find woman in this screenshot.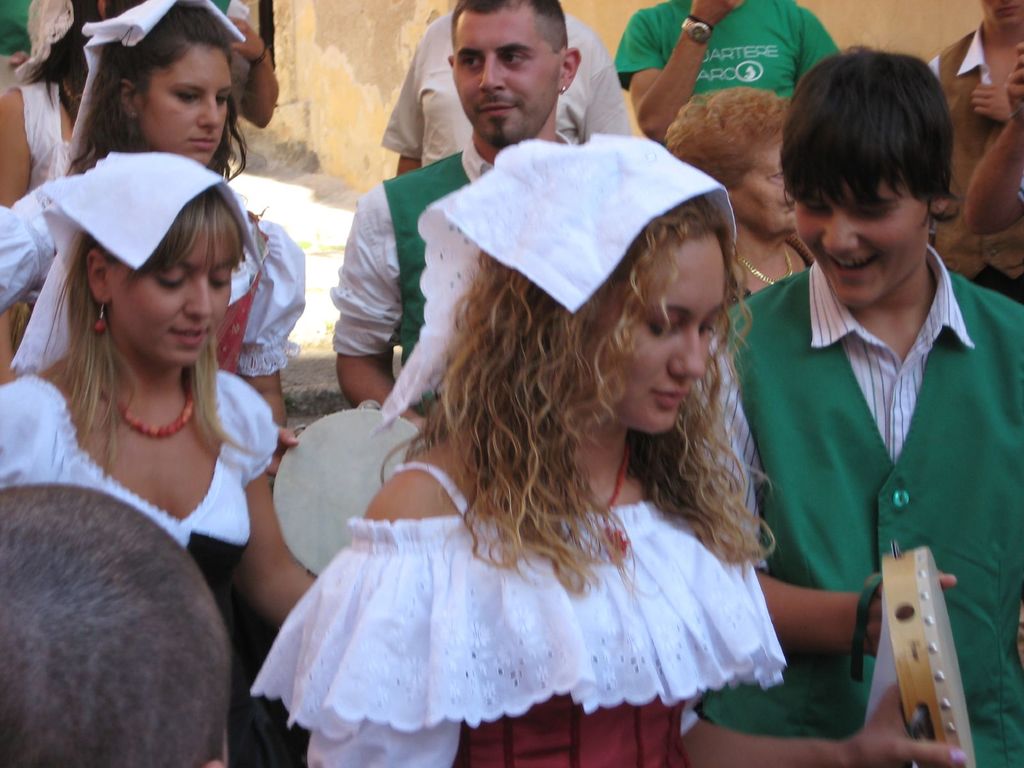
The bounding box for woman is 666,84,824,302.
